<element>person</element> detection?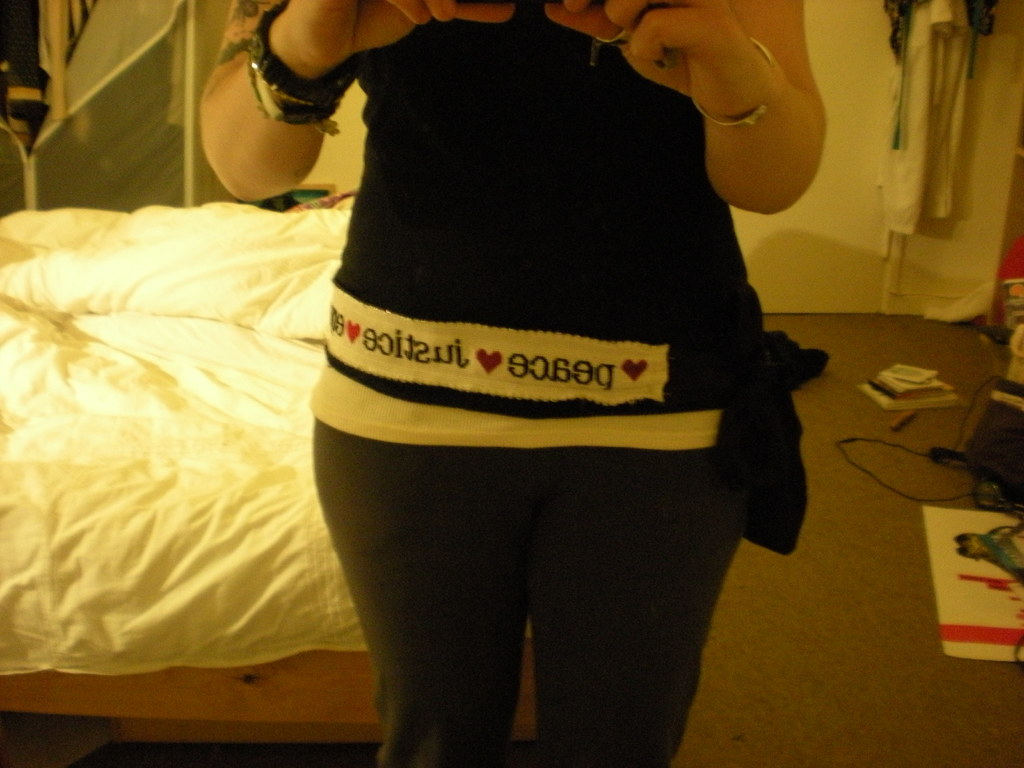
locate(198, 0, 826, 767)
